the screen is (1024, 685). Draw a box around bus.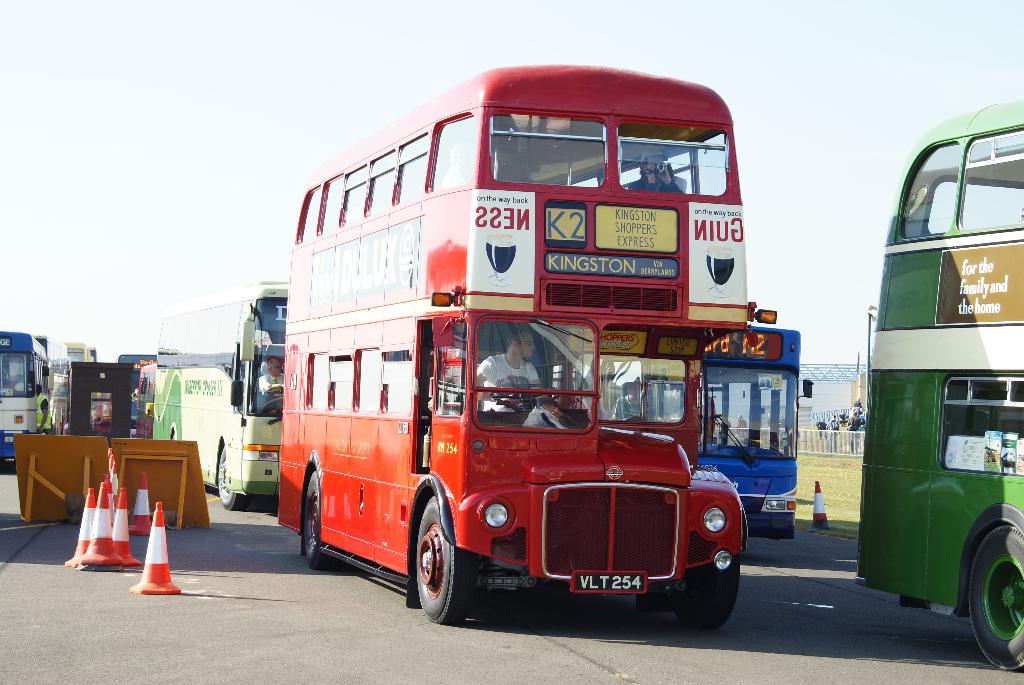
left=0, top=334, right=52, bottom=456.
